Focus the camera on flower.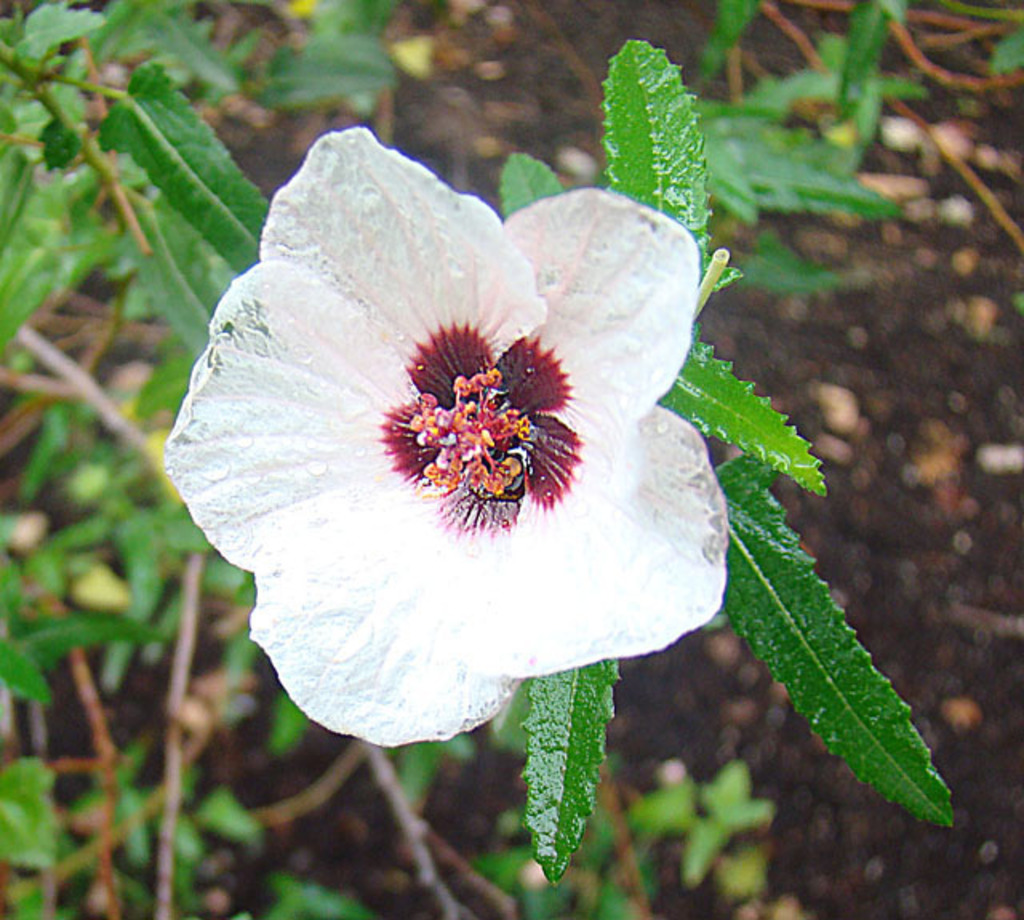
Focus region: bbox(176, 112, 747, 754).
